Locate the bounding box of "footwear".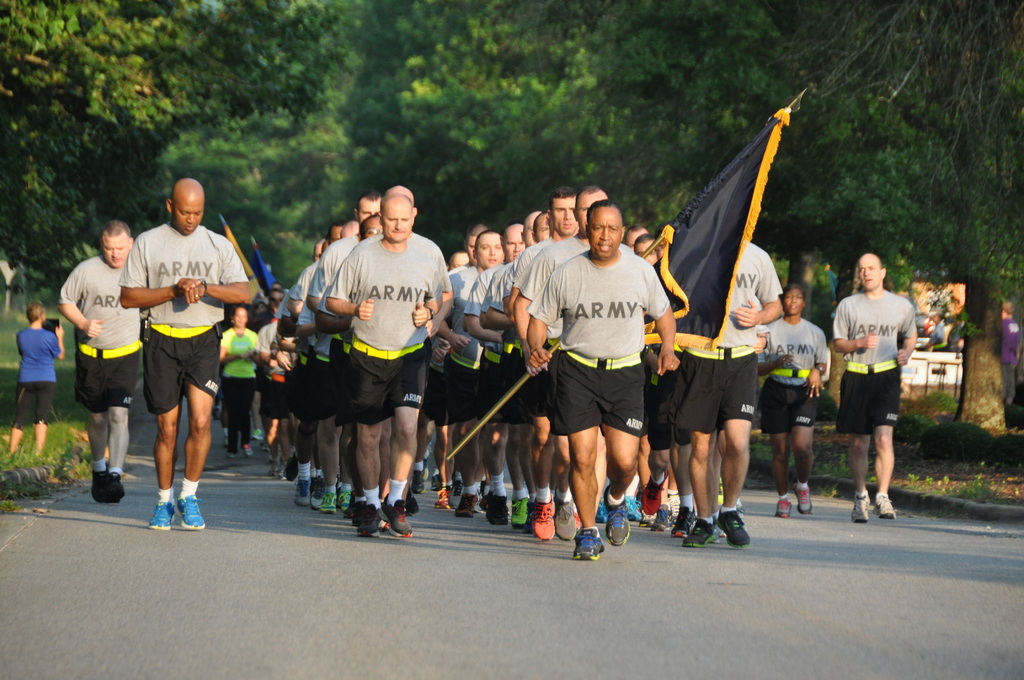
Bounding box: locate(481, 487, 507, 529).
